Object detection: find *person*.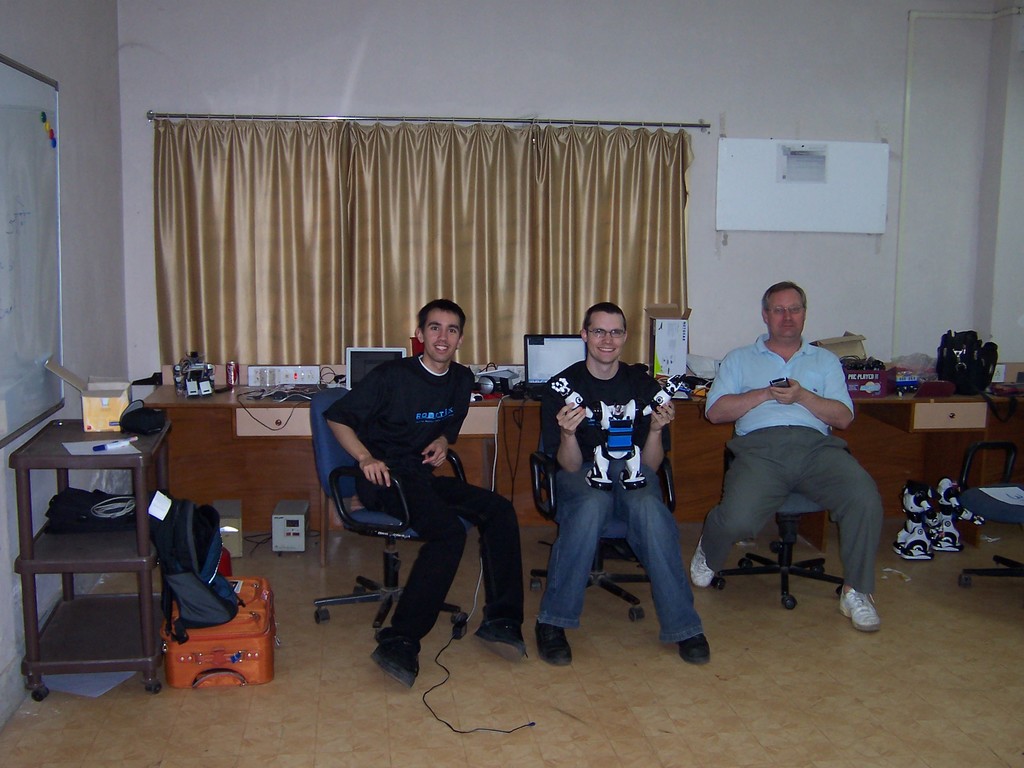
Rect(689, 283, 879, 632).
